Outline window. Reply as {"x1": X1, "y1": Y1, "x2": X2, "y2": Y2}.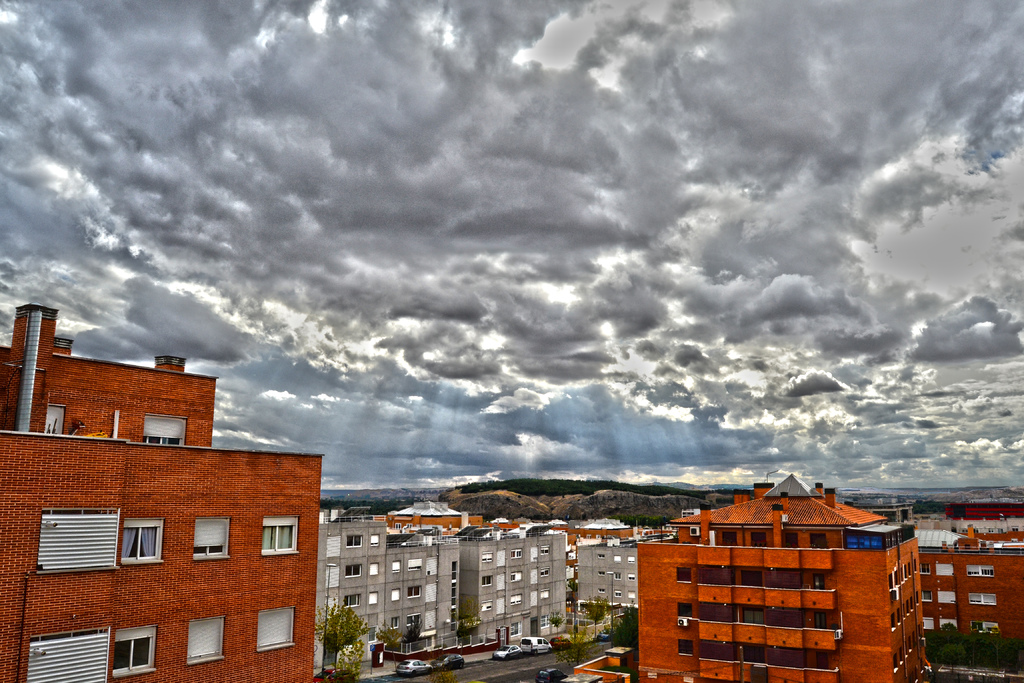
{"x1": 538, "y1": 587, "x2": 550, "y2": 597}.
